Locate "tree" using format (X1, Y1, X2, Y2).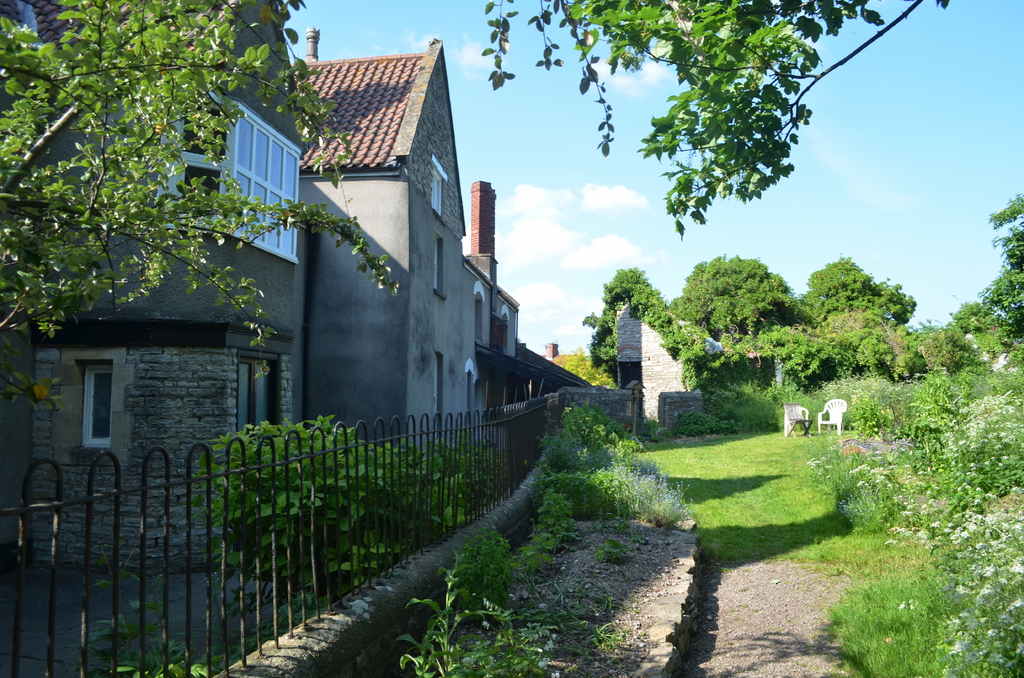
(740, 293, 924, 400).
